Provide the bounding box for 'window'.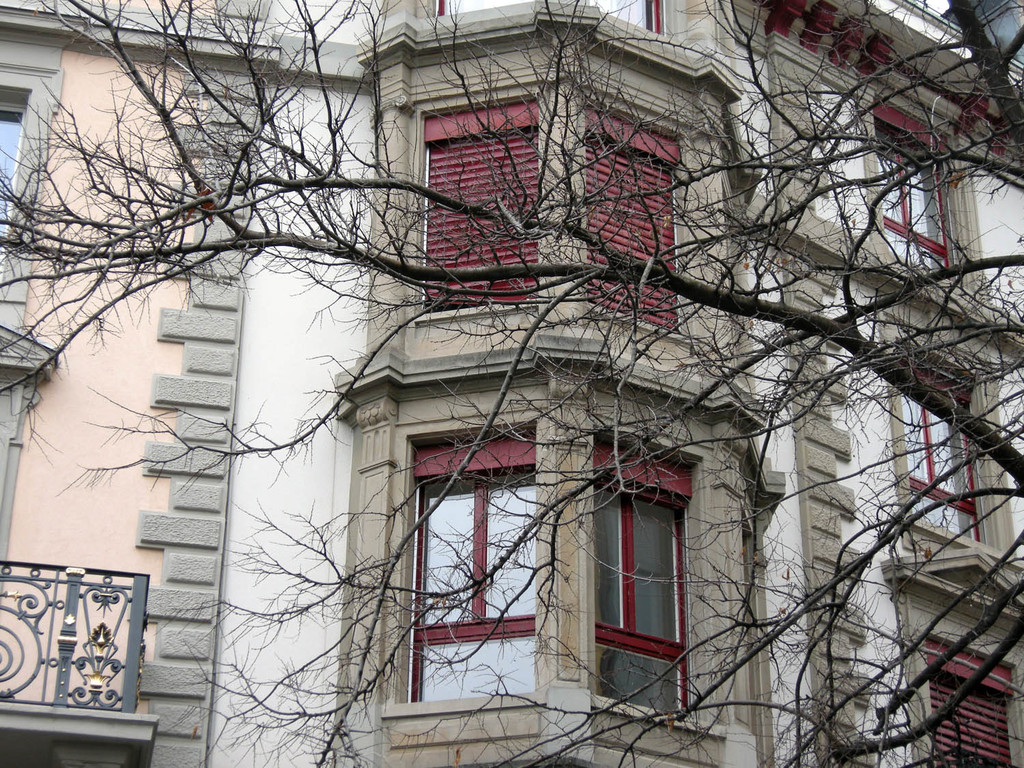
<bbox>403, 412, 544, 714</bbox>.
